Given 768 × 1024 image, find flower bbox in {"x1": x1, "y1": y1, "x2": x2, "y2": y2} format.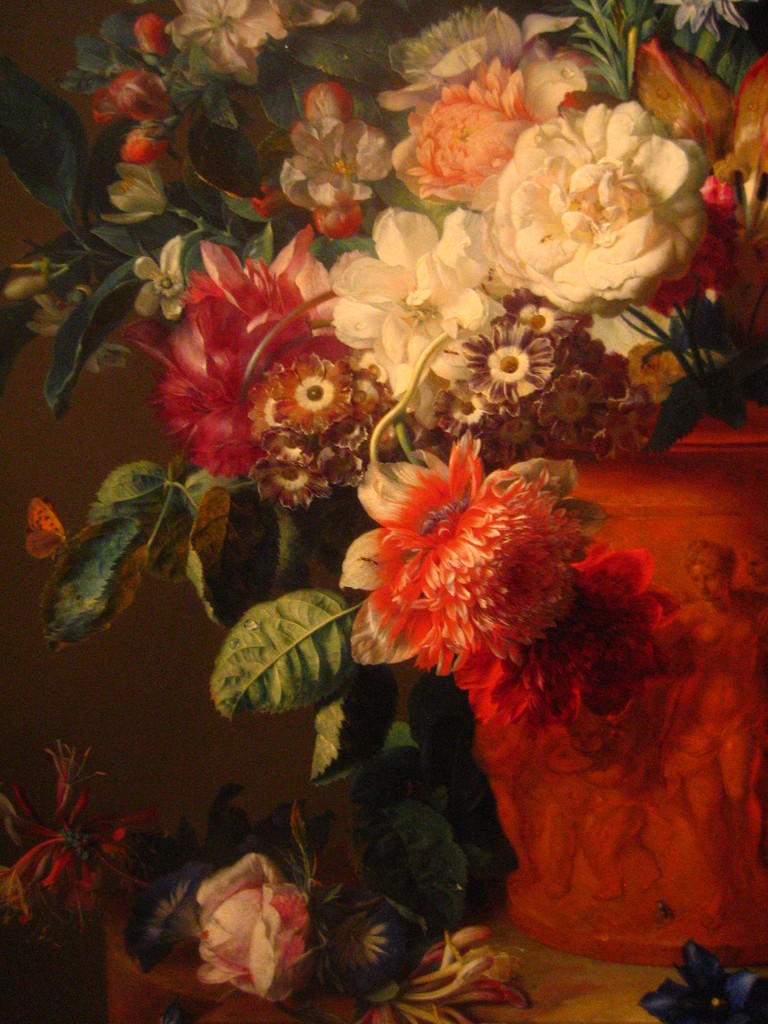
{"x1": 161, "y1": 0, "x2": 374, "y2": 85}.
